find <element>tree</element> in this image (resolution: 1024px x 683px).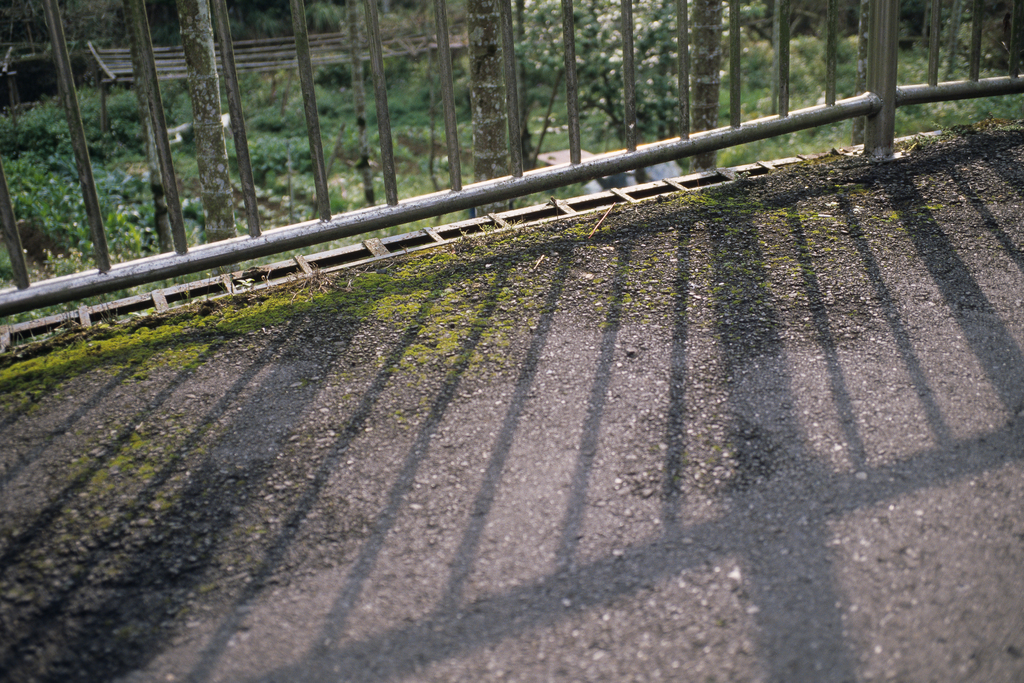
box(692, 0, 715, 172).
